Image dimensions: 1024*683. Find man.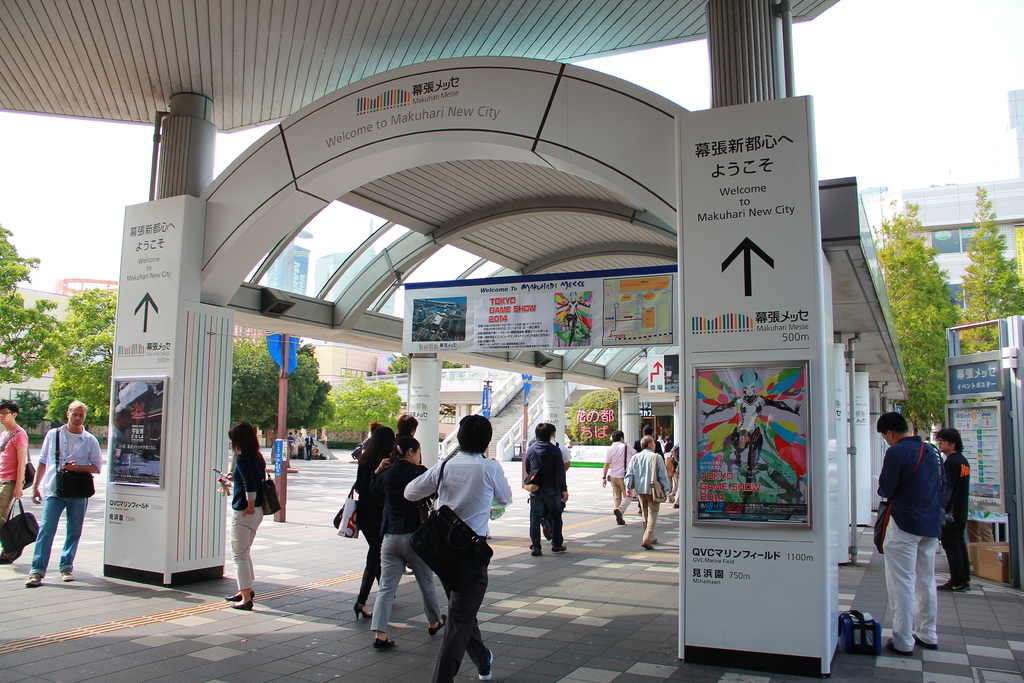
bbox(869, 409, 945, 654).
